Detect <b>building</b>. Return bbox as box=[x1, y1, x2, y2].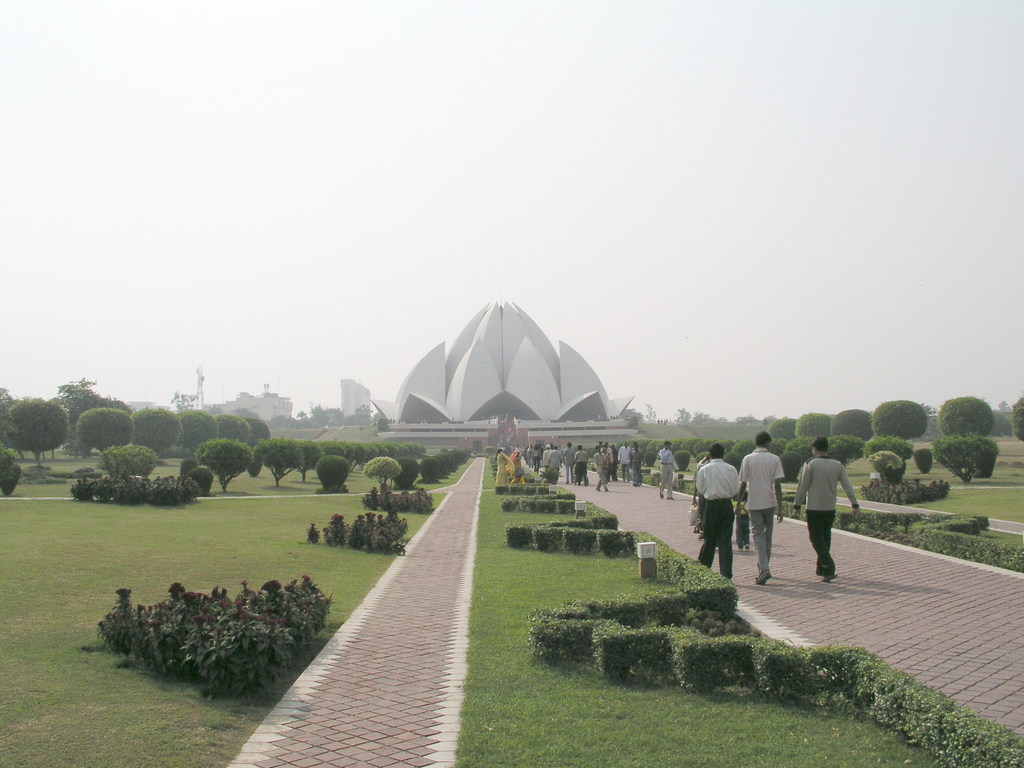
box=[342, 378, 375, 417].
